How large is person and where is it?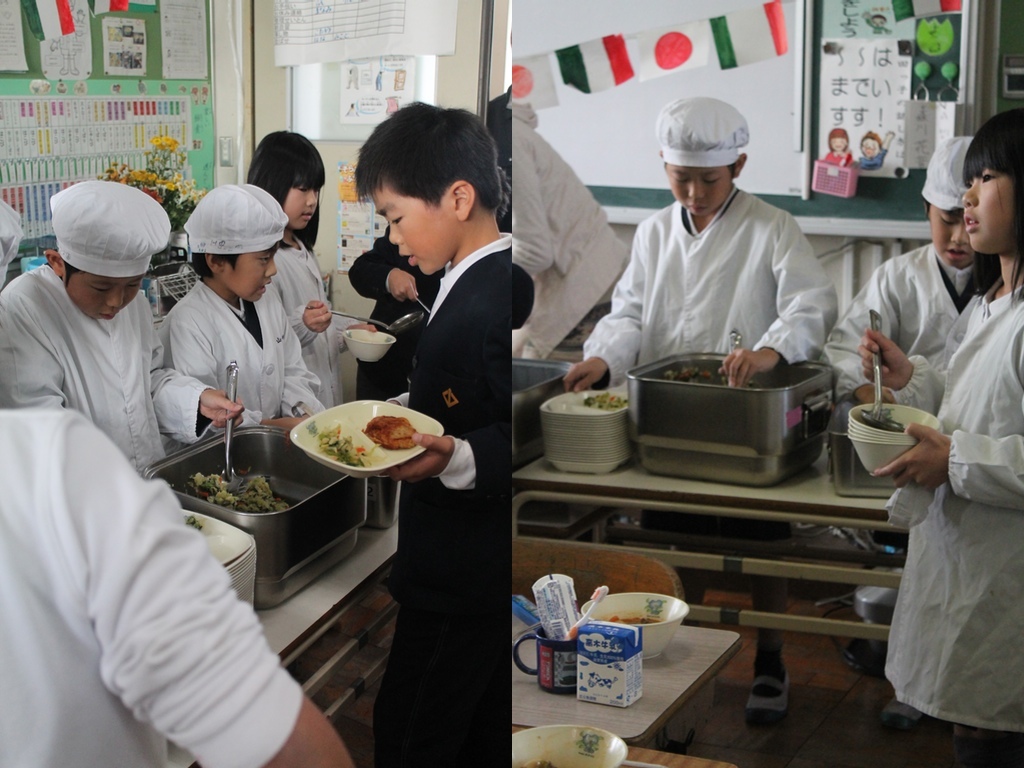
Bounding box: locate(858, 107, 1023, 767).
